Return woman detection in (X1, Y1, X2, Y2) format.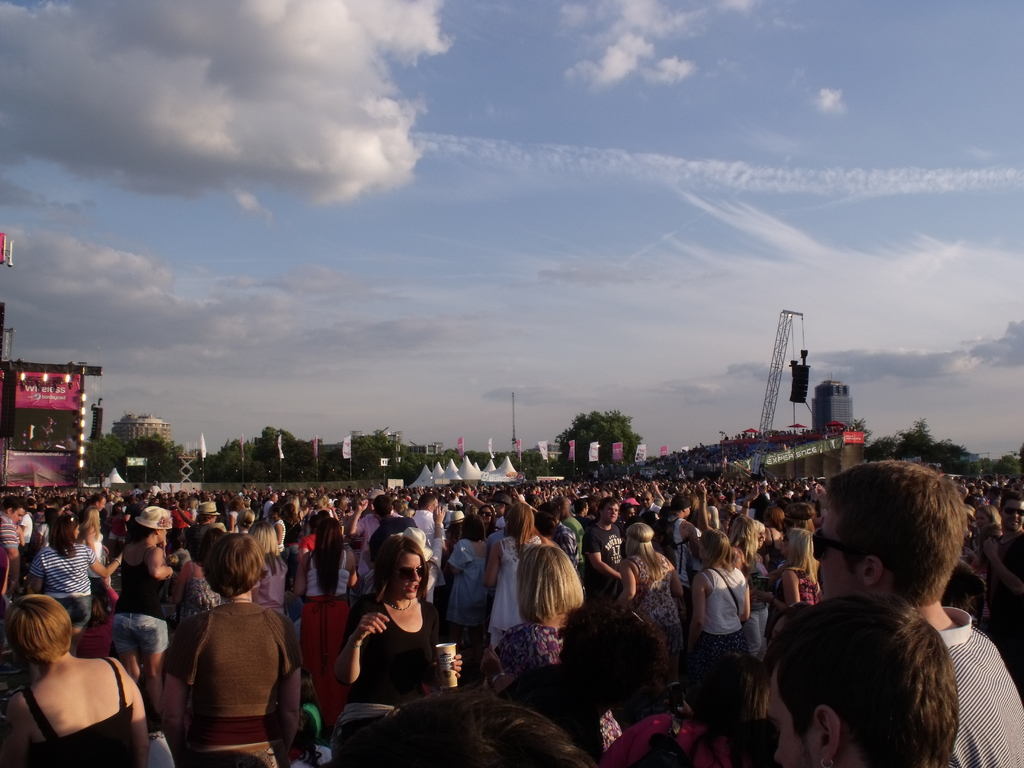
(218, 489, 231, 526).
